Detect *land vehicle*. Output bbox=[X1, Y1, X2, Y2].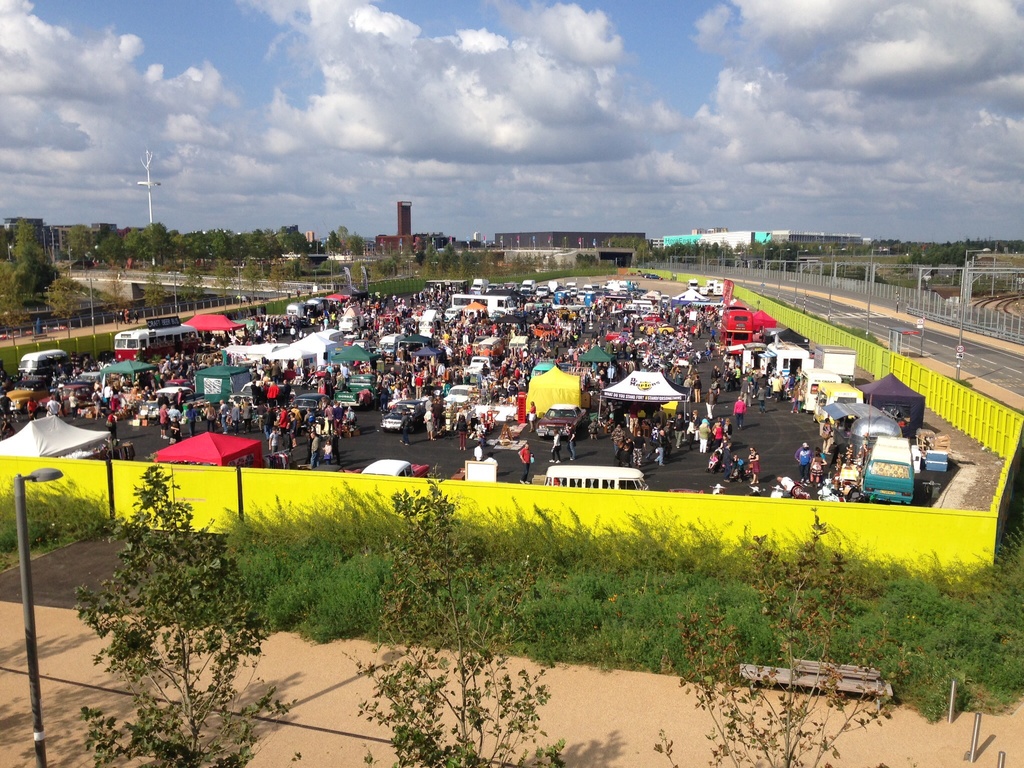
bbox=[282, 300, 308, 324].
